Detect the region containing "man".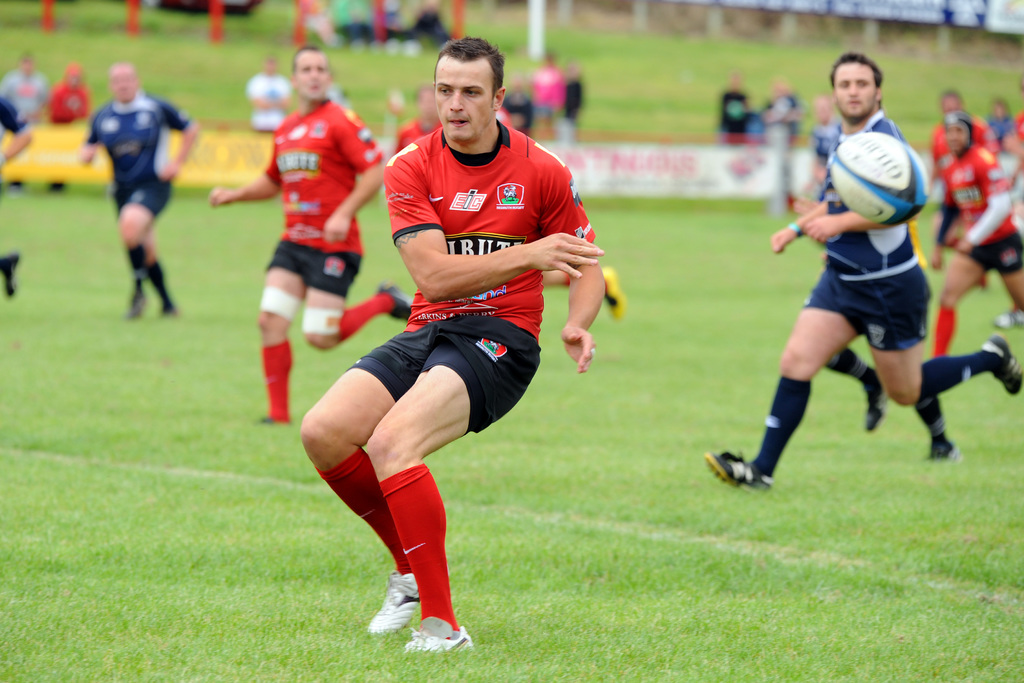
[left=927, top=110, right=1023, bottom=358].
